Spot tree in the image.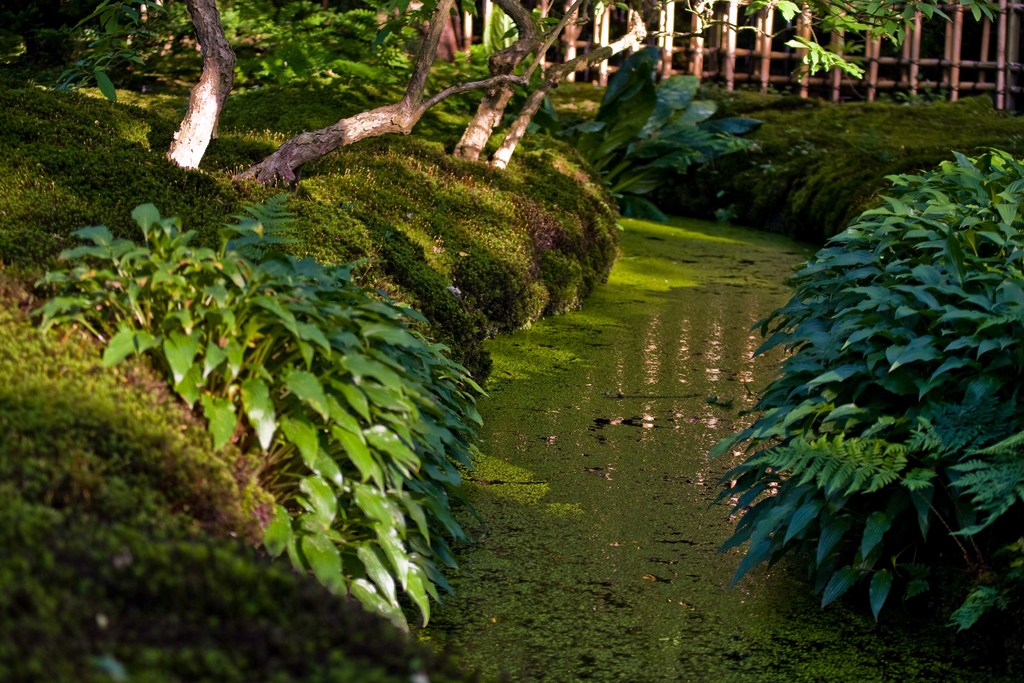
tree found at rect(8, 0, 1023, 207).
